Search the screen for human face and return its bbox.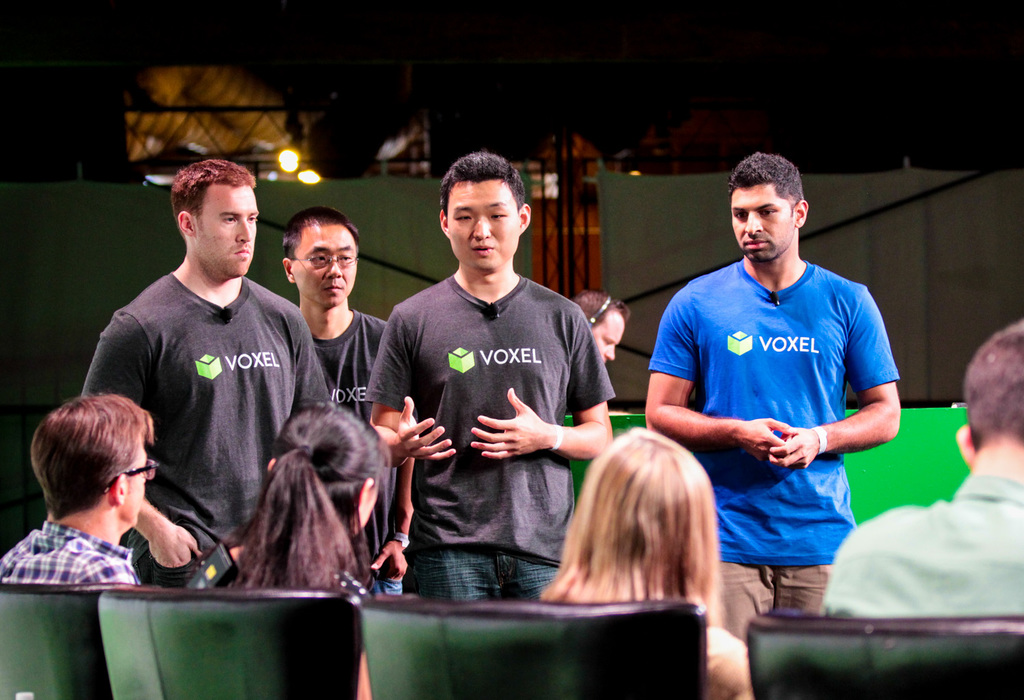
Found: l=292, t=223, r=363, b=316.
